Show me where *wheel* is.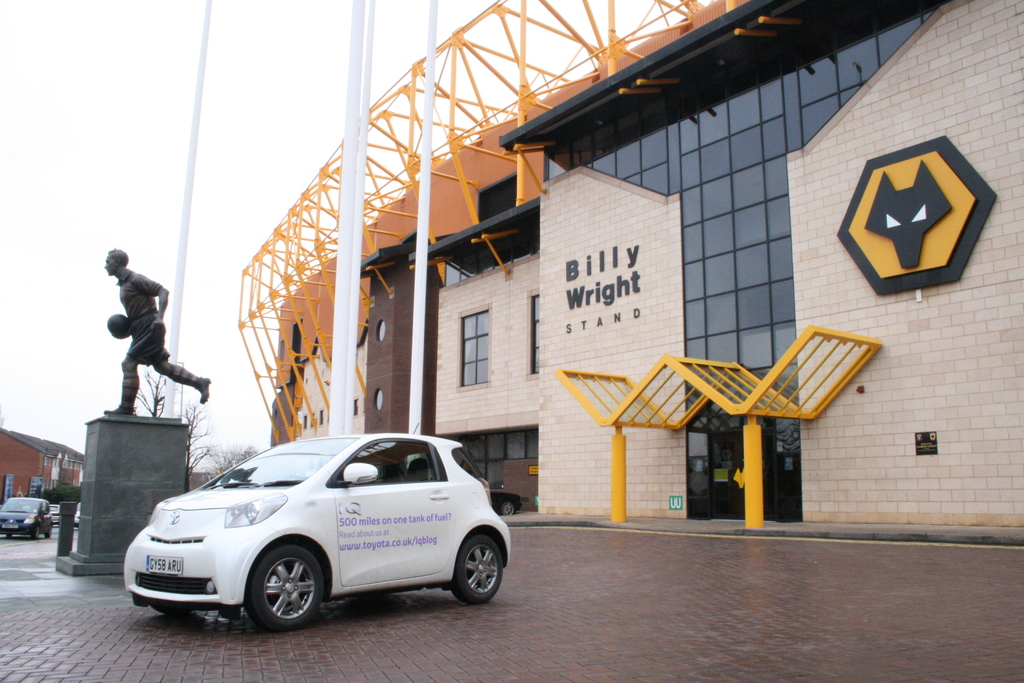
*wheel* is at <region>448, 532, 511, 611</region>.
